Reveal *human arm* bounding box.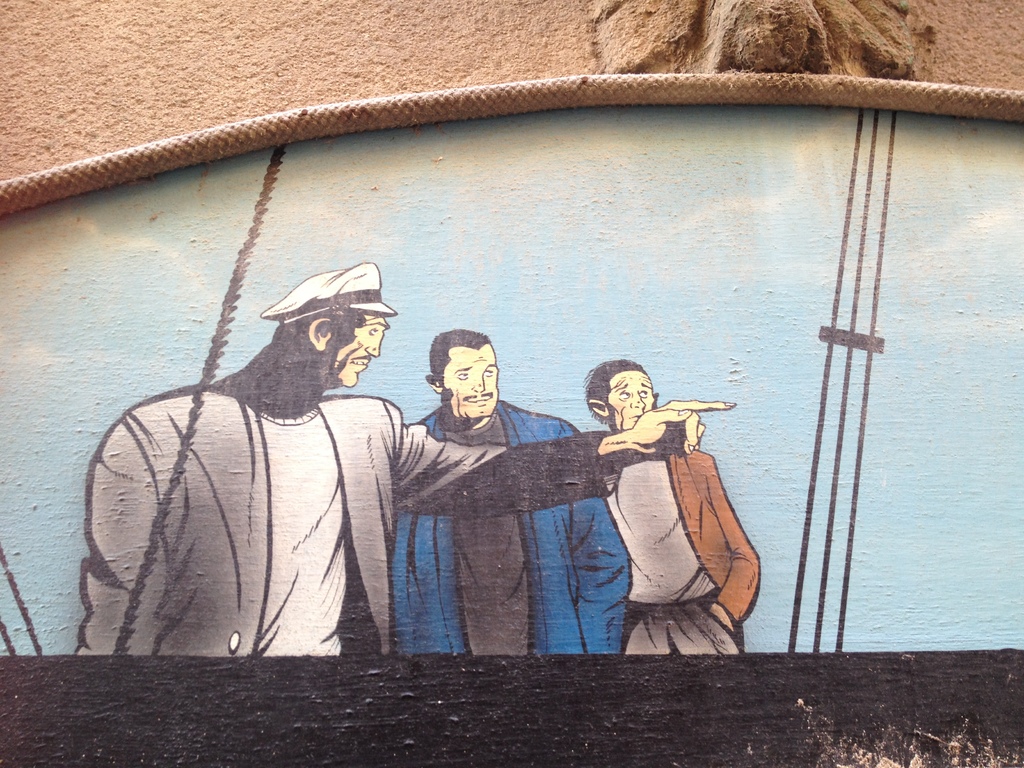
Revealed: [left=394, top=403, right=739, bottom=522].
